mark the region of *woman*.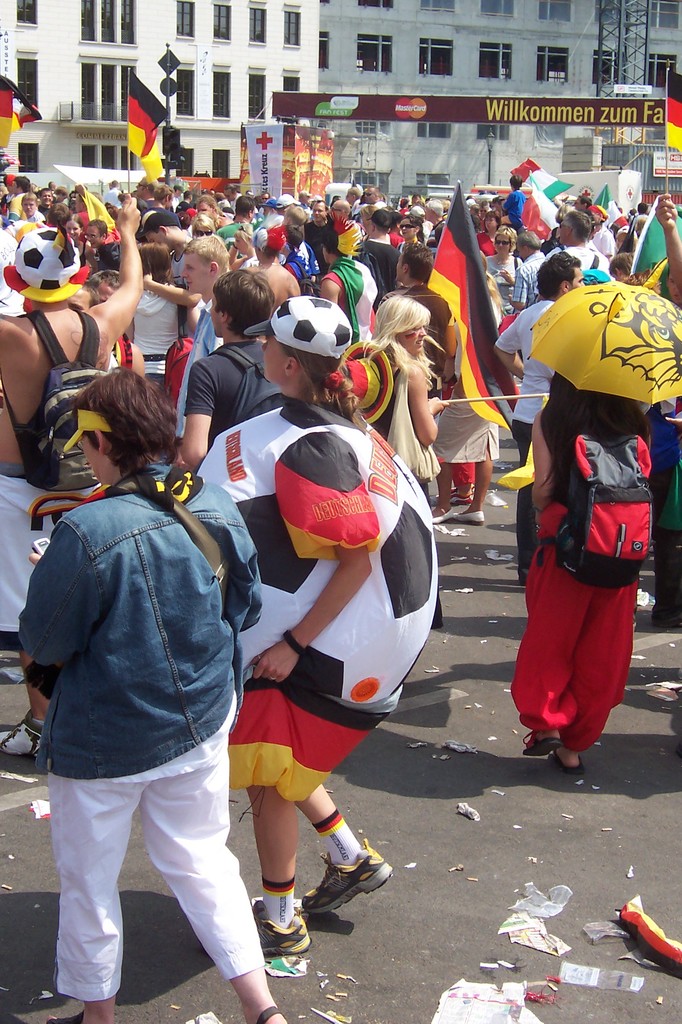
Region: l=33, t=282, r=289, b=1023.
